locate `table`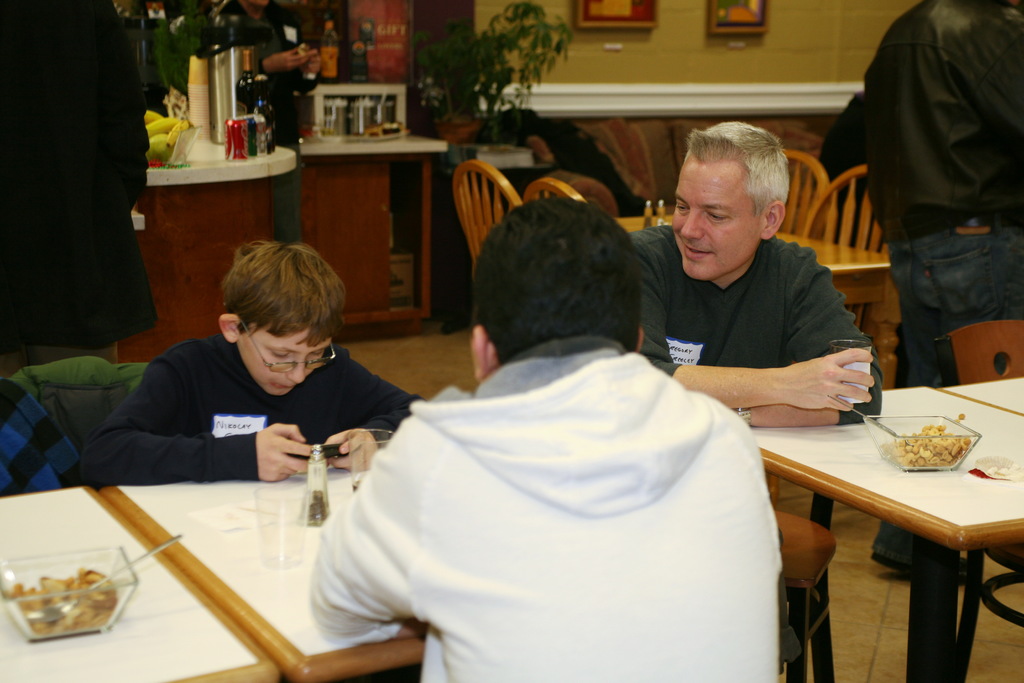
detection(0, 484, 280, 682)
